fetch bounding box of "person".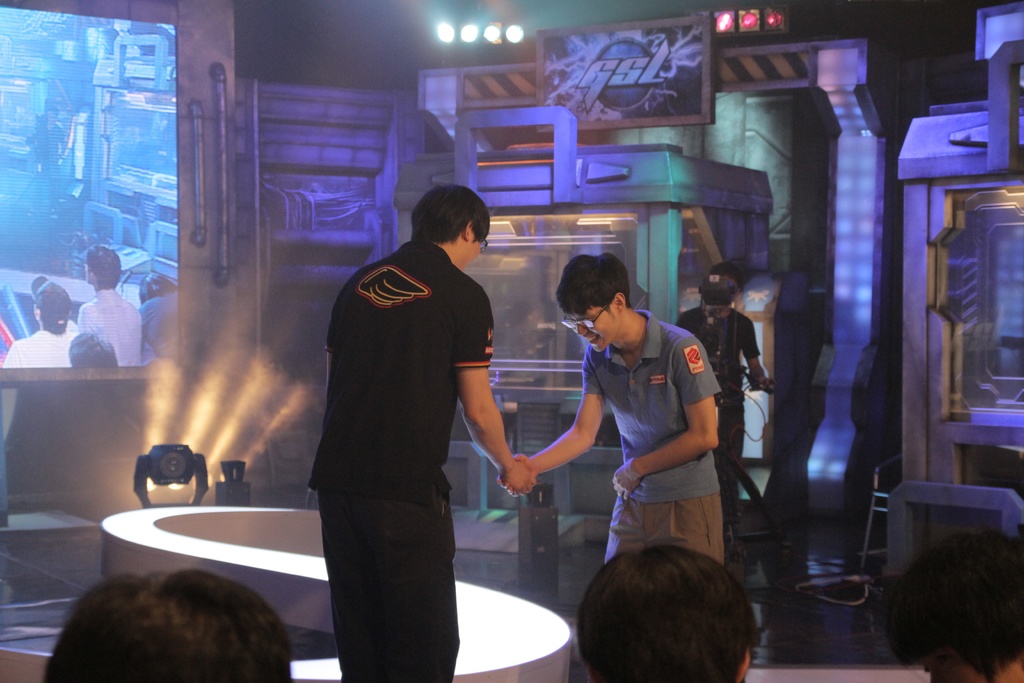
Bbox: 76:247:142:365.
